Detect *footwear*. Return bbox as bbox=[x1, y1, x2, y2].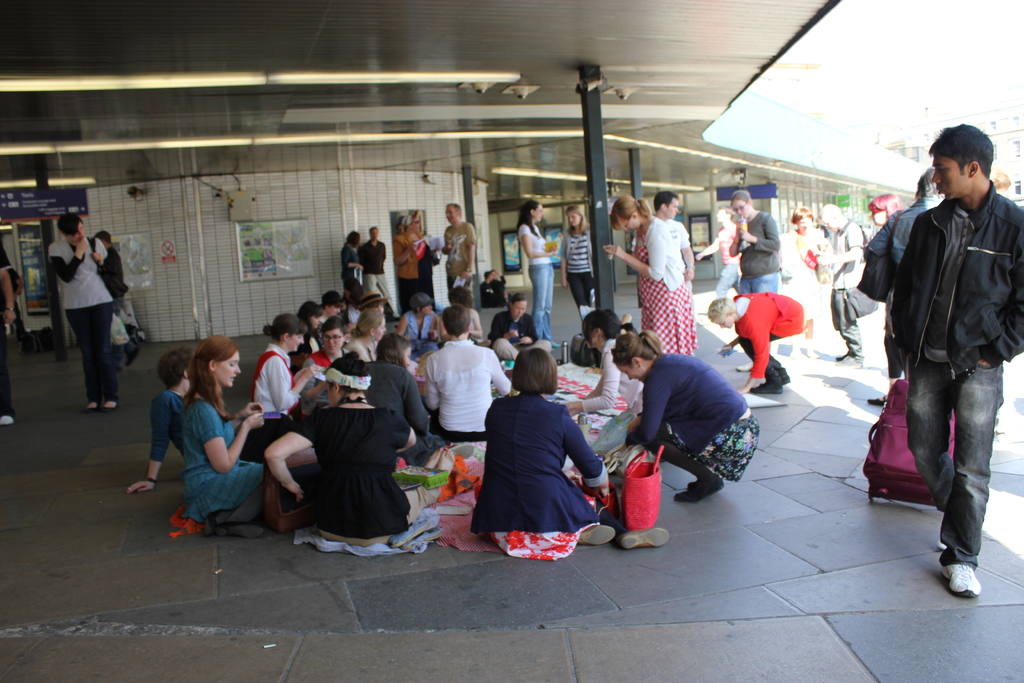
bbox=[124, 344, 139, 365].
